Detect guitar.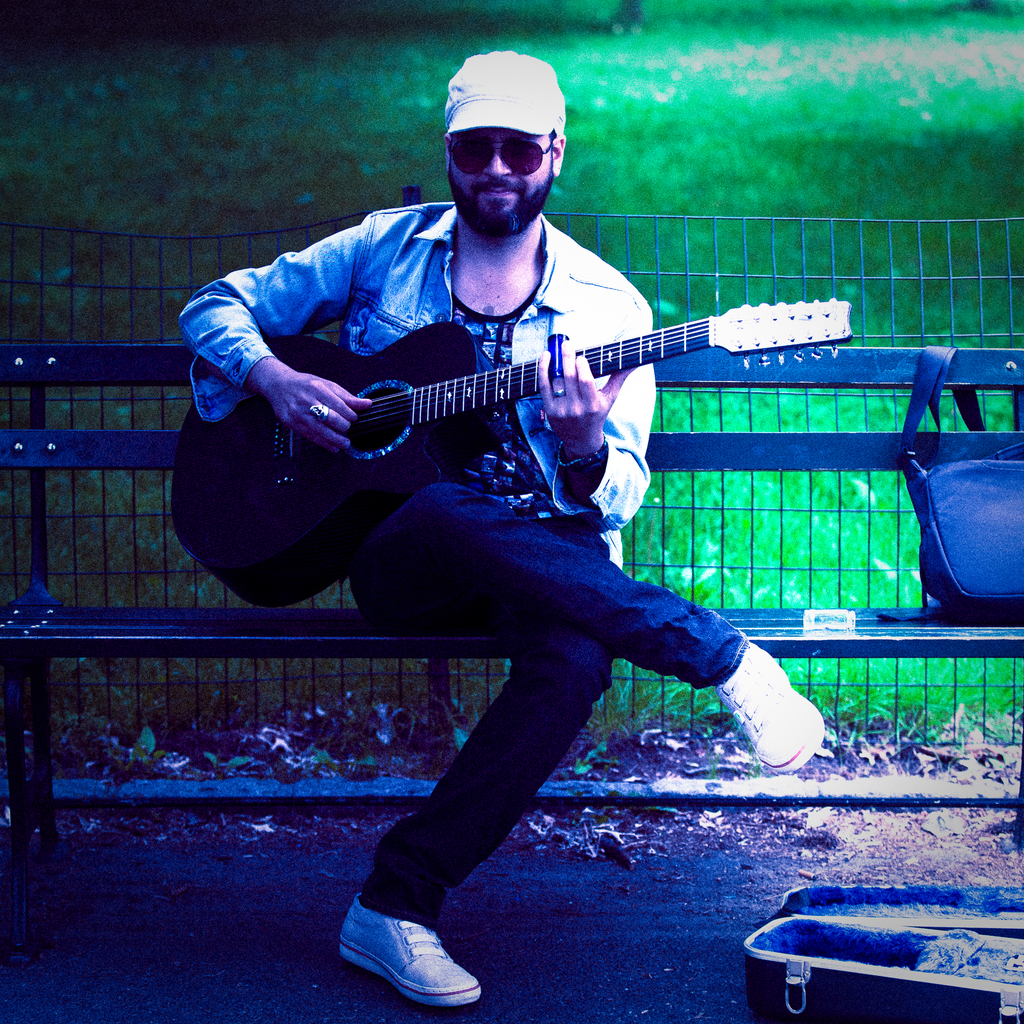
Detected at Rect(167, 266, 864, 566).
